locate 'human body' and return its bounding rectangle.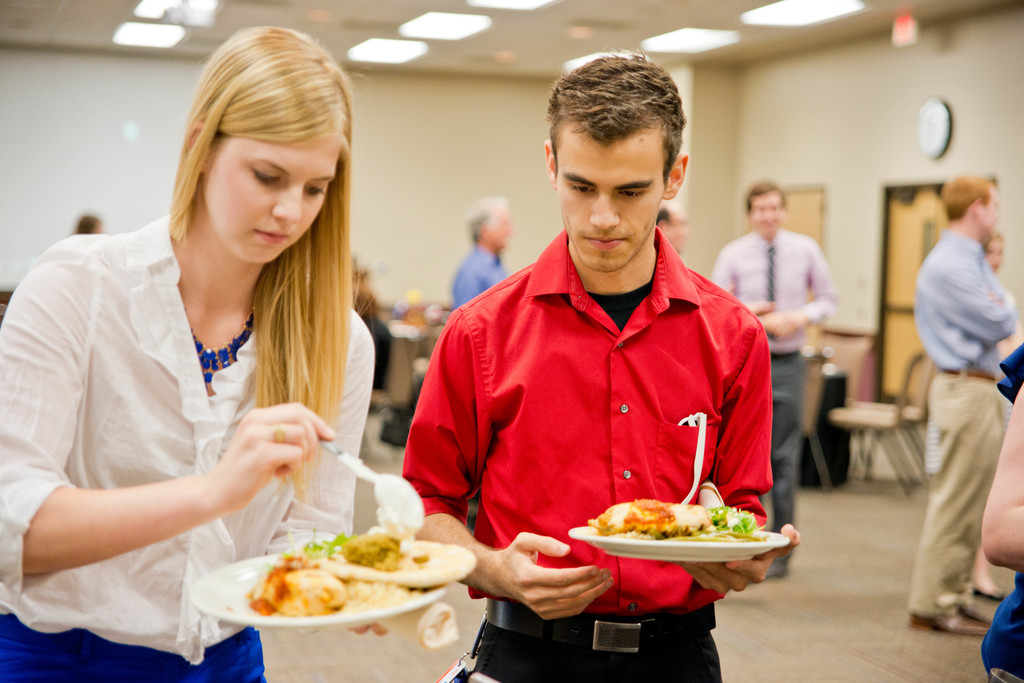
locate(351, 247, 395, 399).
